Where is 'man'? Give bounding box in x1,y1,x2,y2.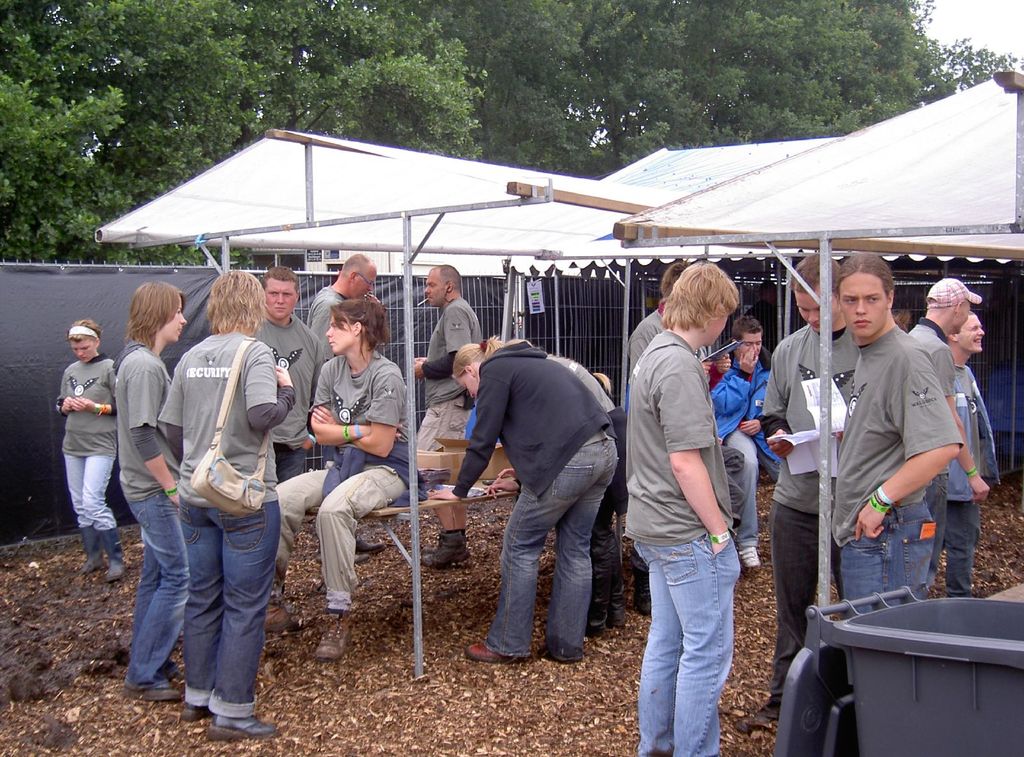
630,262,733,612.
